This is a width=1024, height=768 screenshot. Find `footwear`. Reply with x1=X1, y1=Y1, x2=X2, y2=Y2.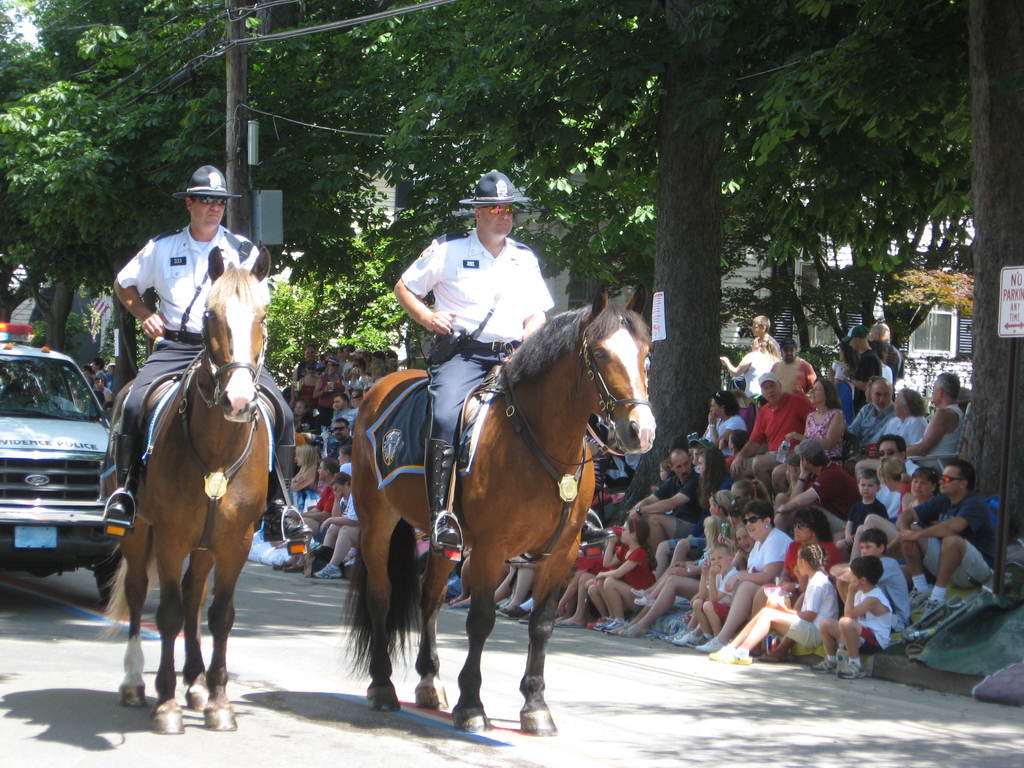
x1=634, y1=597, x2=653, y2=605.
